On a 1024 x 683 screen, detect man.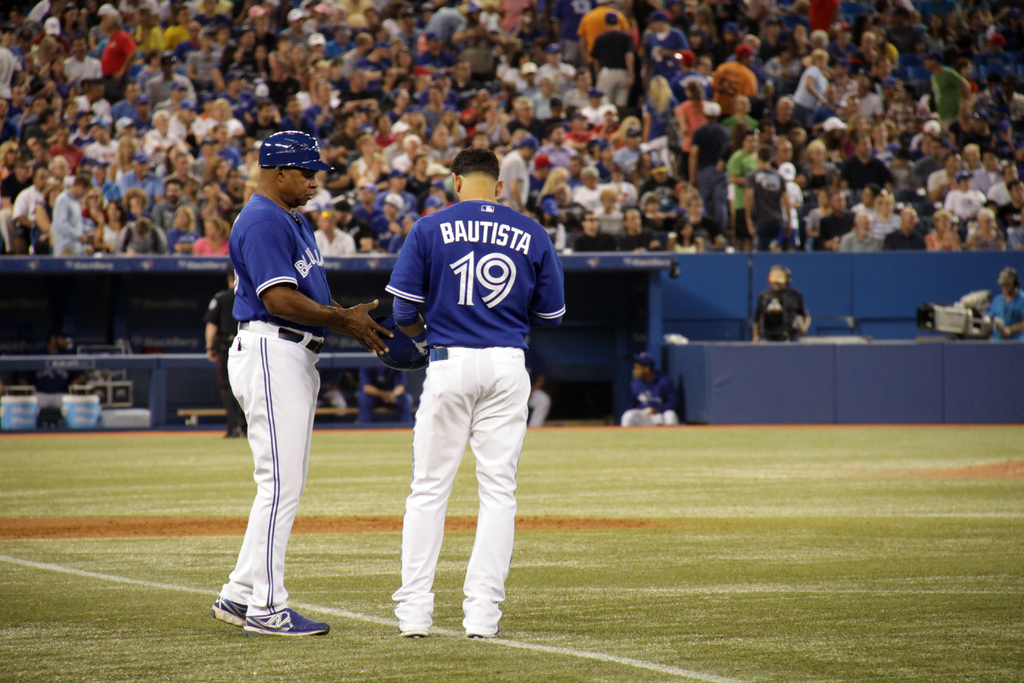
left=842, top=211, right=885, bottom=254.
